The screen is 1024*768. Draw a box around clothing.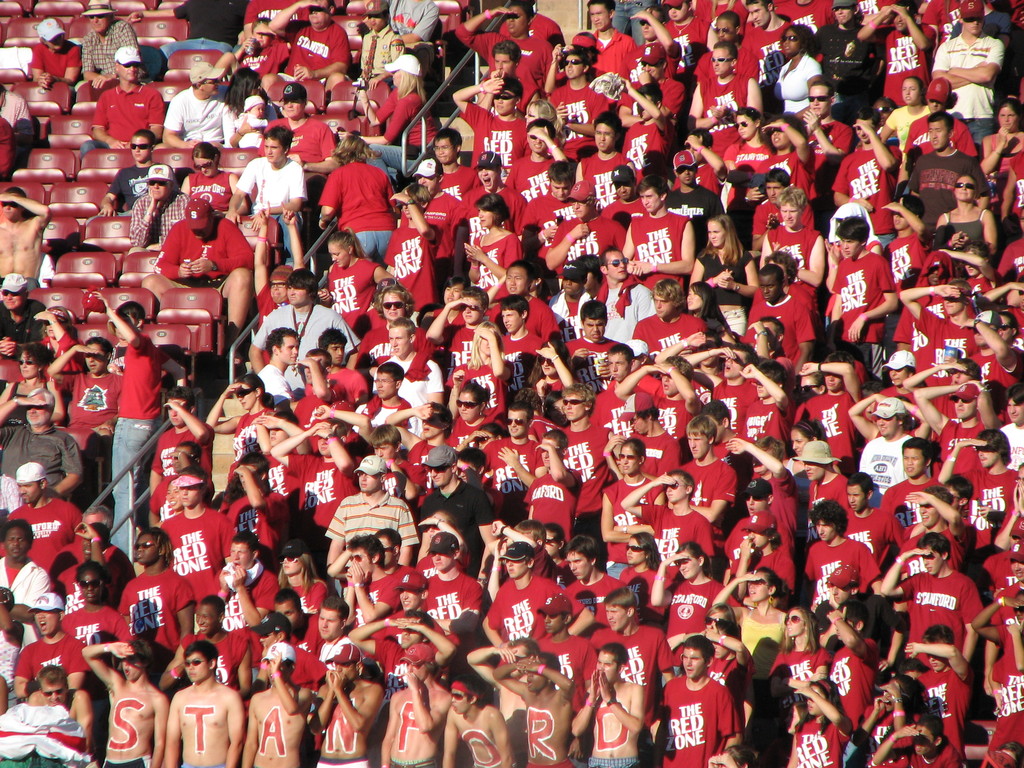
crop(521, 189, 572, 238).
